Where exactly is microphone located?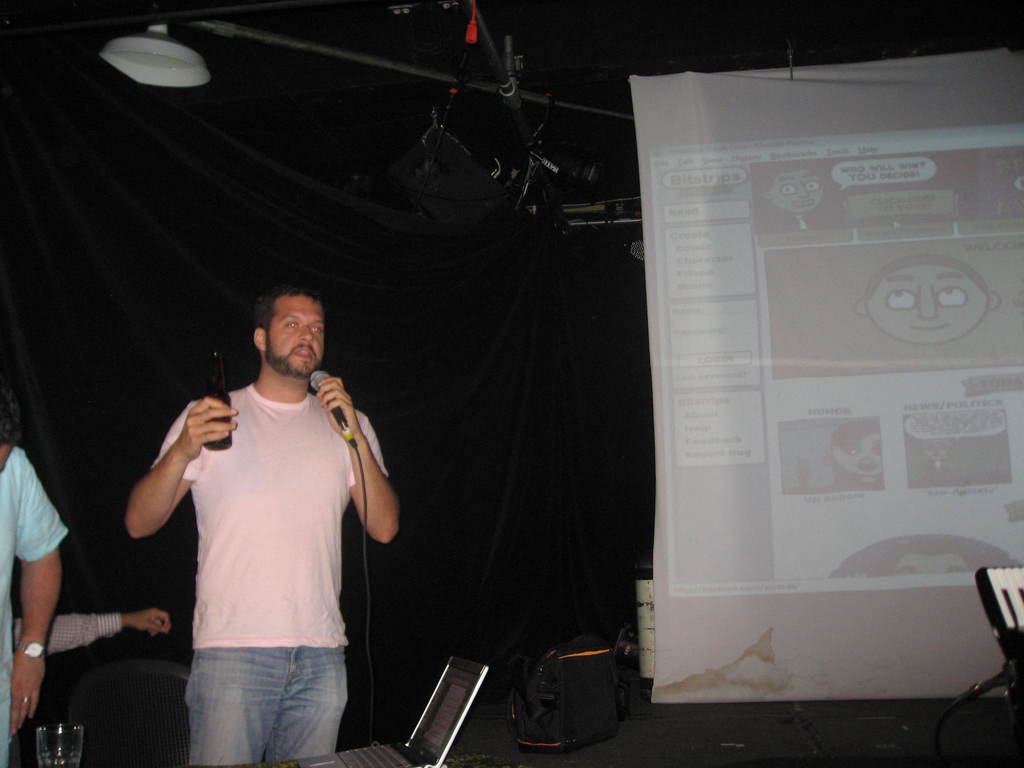
Its bounding box is (303, 362, 353, 448).
